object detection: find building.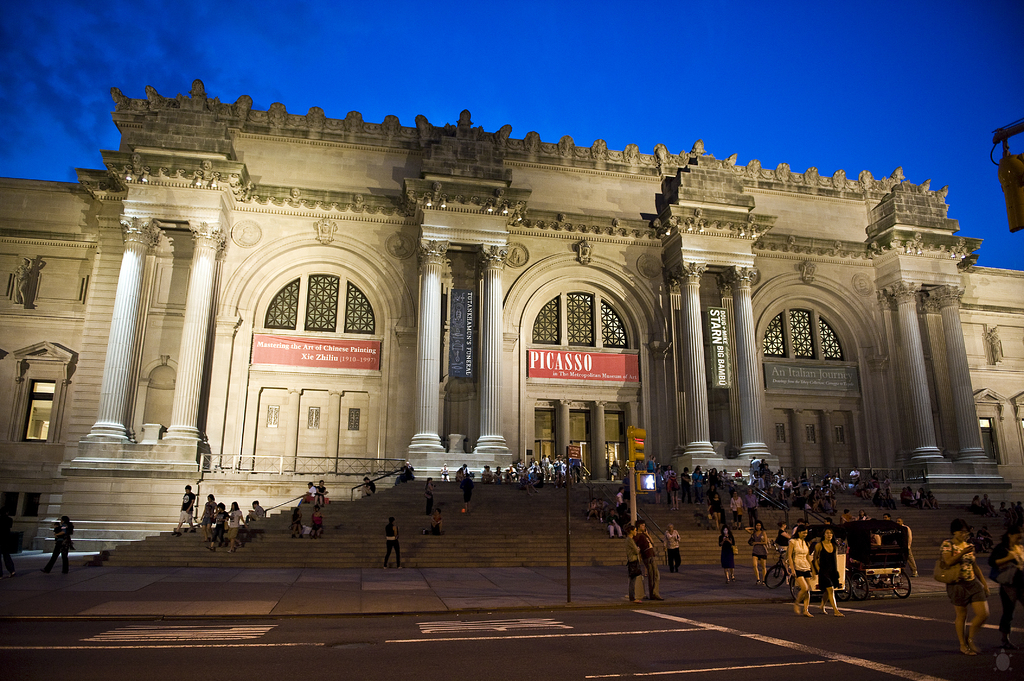
x1=0, y1=80, x2=1023, y2=552.
